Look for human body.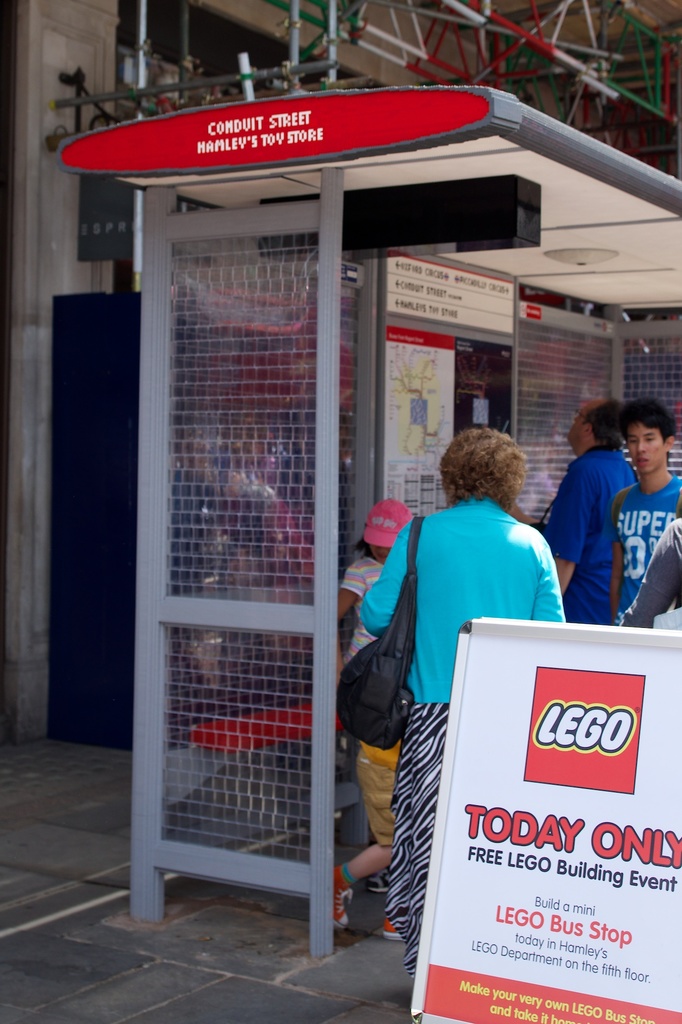
Found: bbox=(613, 516, 681, 630).
